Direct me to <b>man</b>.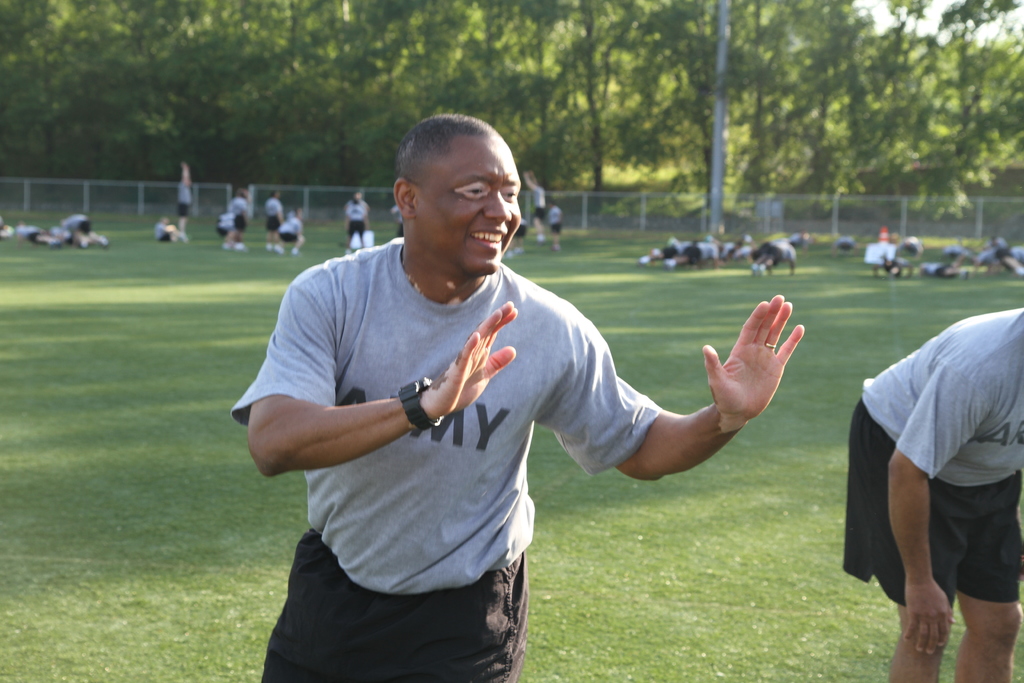
Direction: <bbox>280, 206, 307, 255</bbox>.
